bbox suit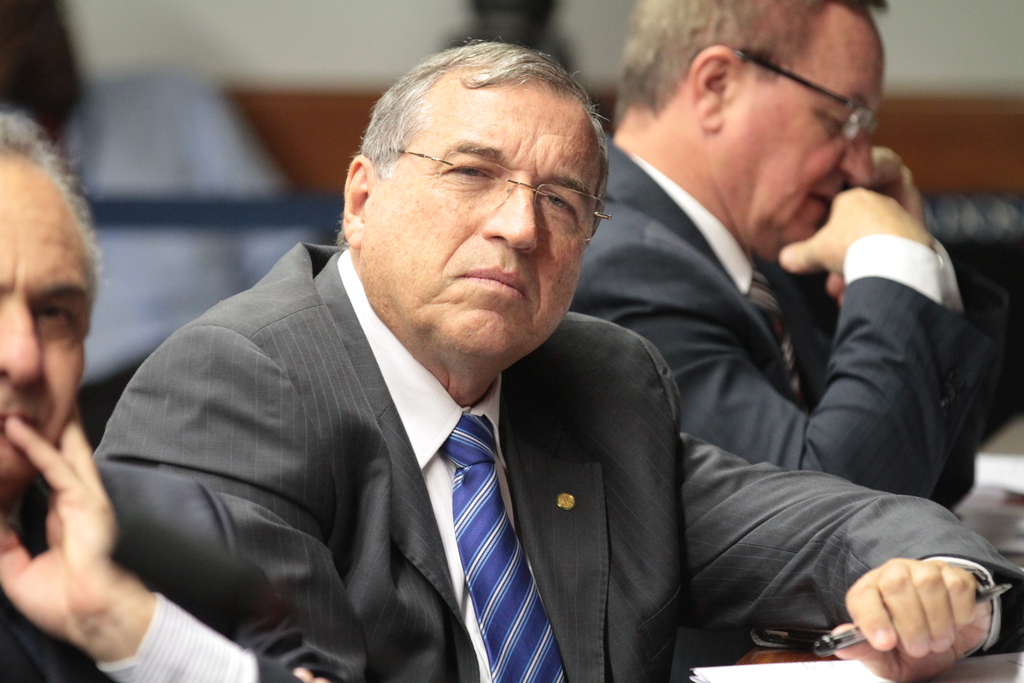
0/458/368/682
